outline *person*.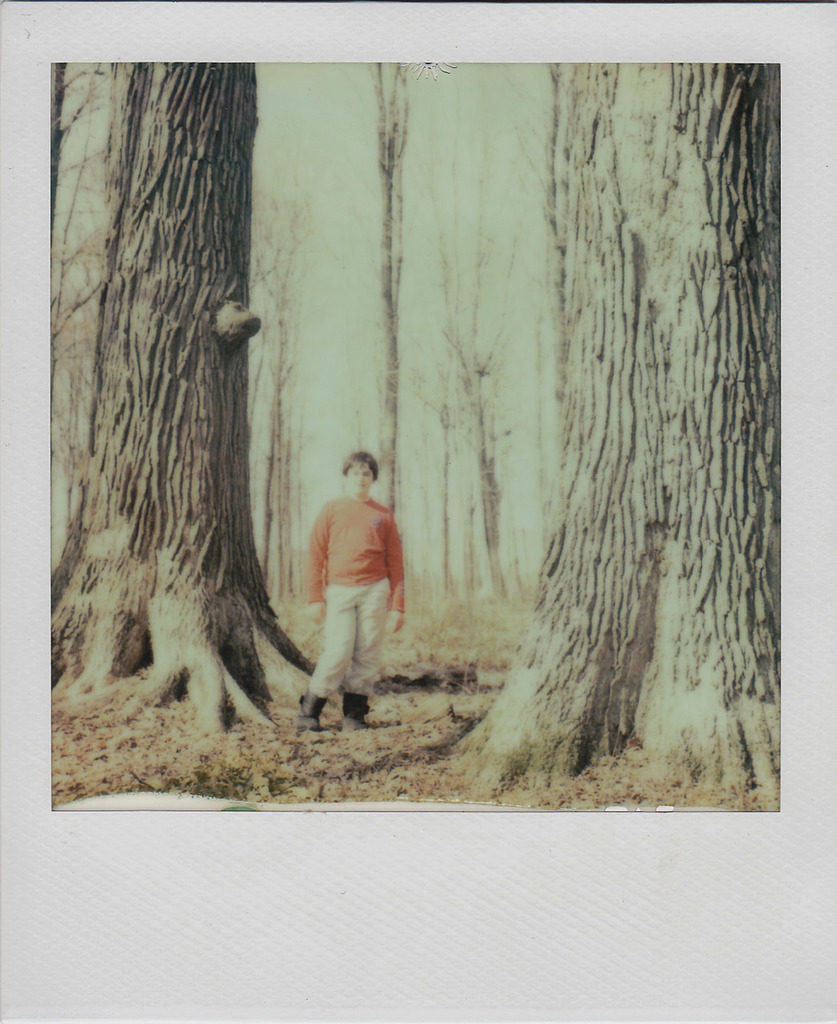
Outline: 285:442:410:743.
